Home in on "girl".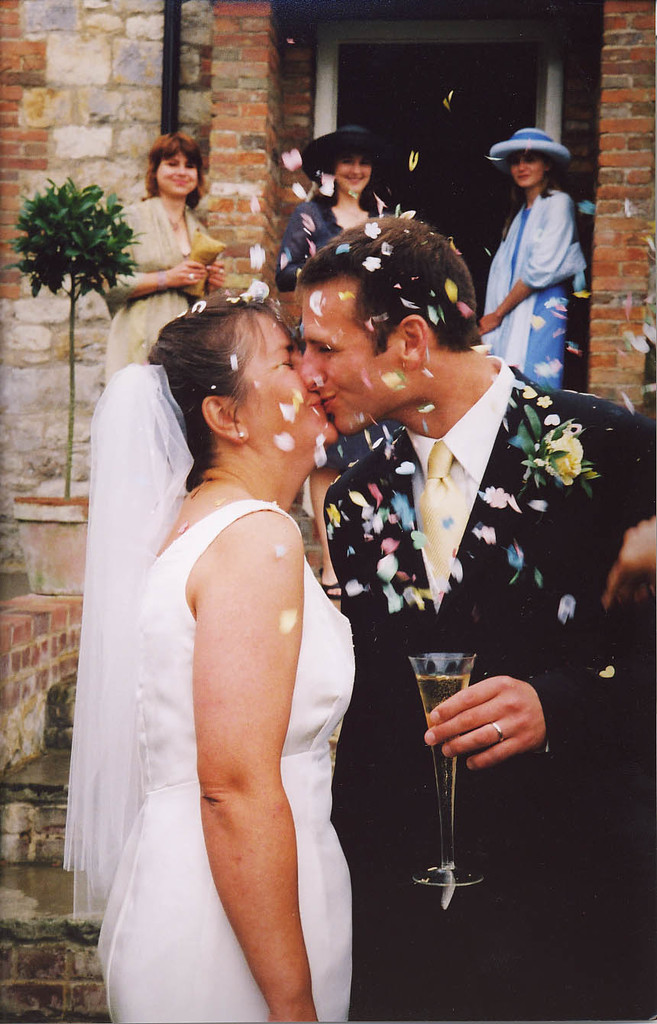
Homed in at 271 121 375 284.
